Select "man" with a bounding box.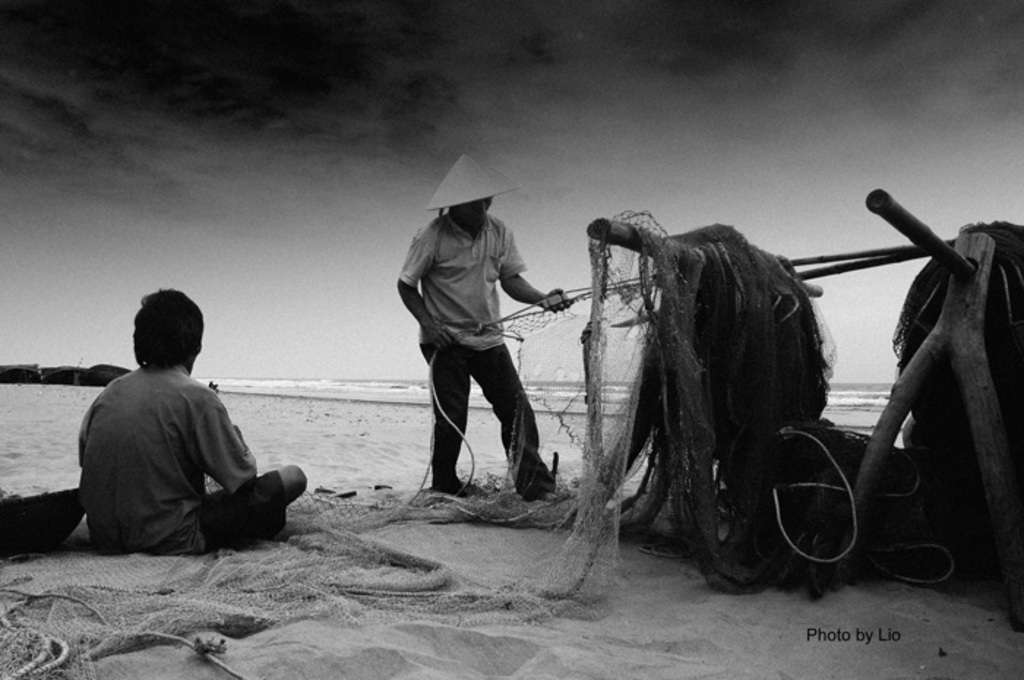
crop(395, 152, 575, 500).
